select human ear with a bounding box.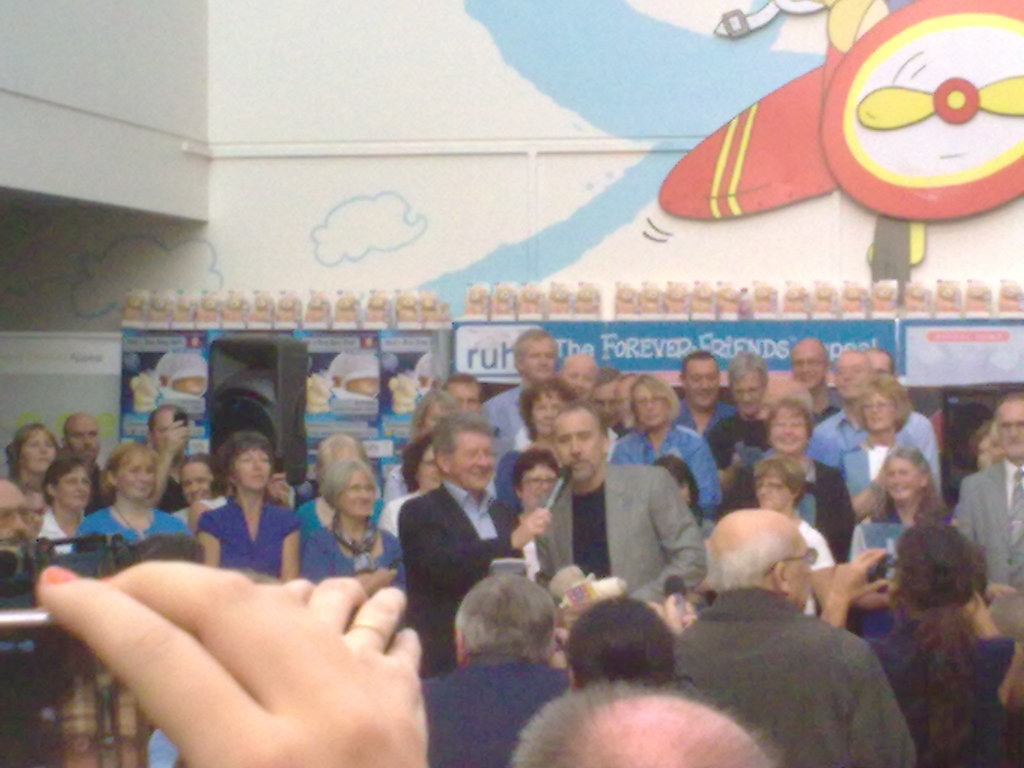
[46,484,56,500].
